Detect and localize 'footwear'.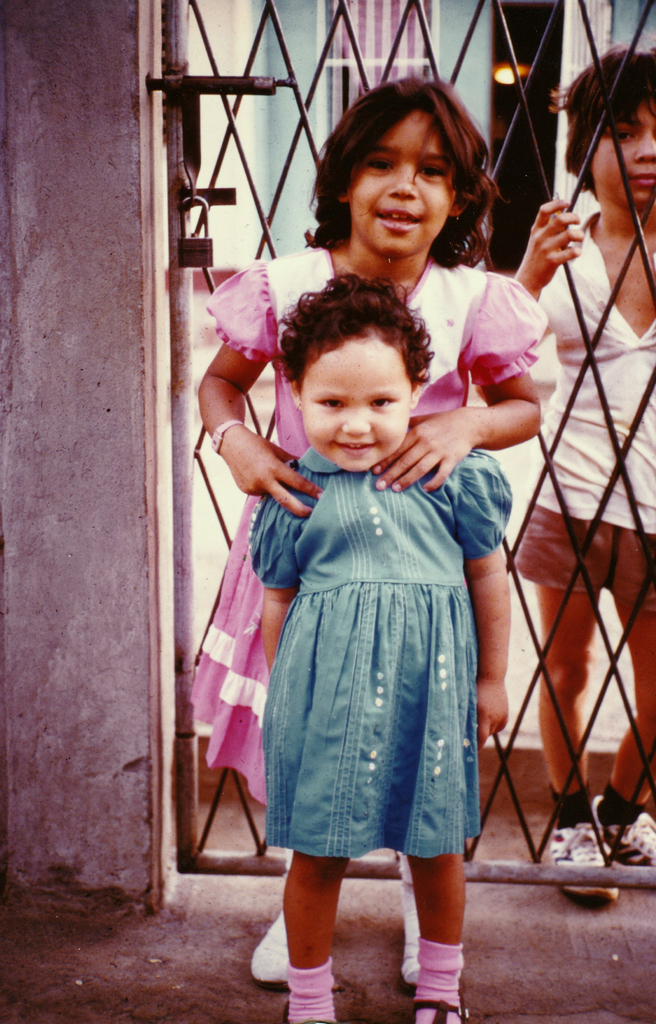
Localized at detection(395, 858, 432, 996).
